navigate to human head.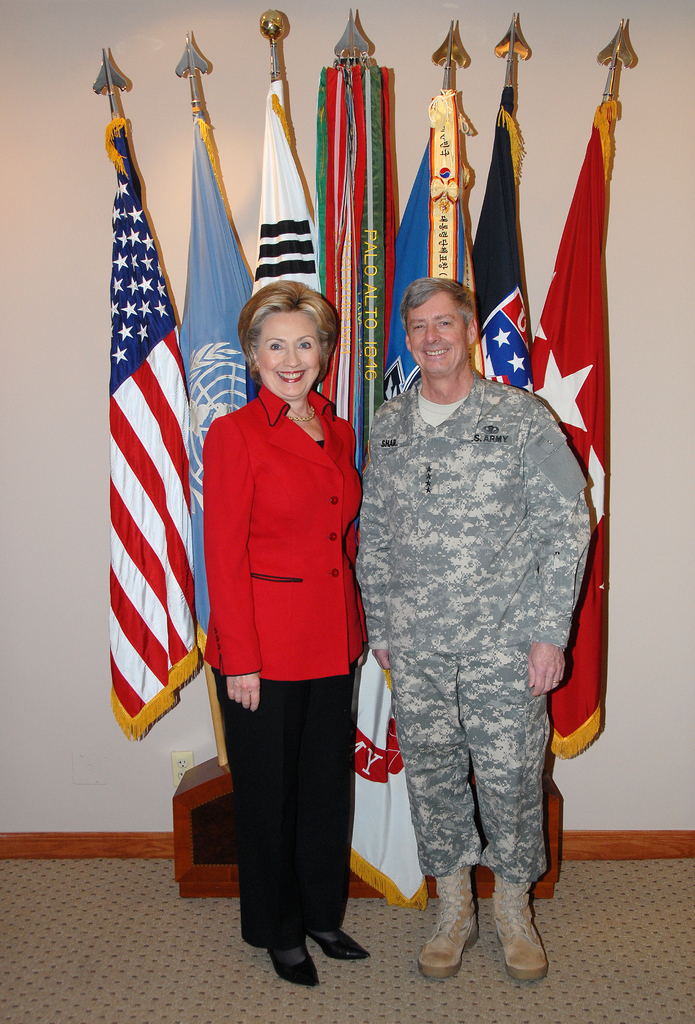
Navigation target: pyautogui.locateOnScreen(398, 277, 477, 380).
